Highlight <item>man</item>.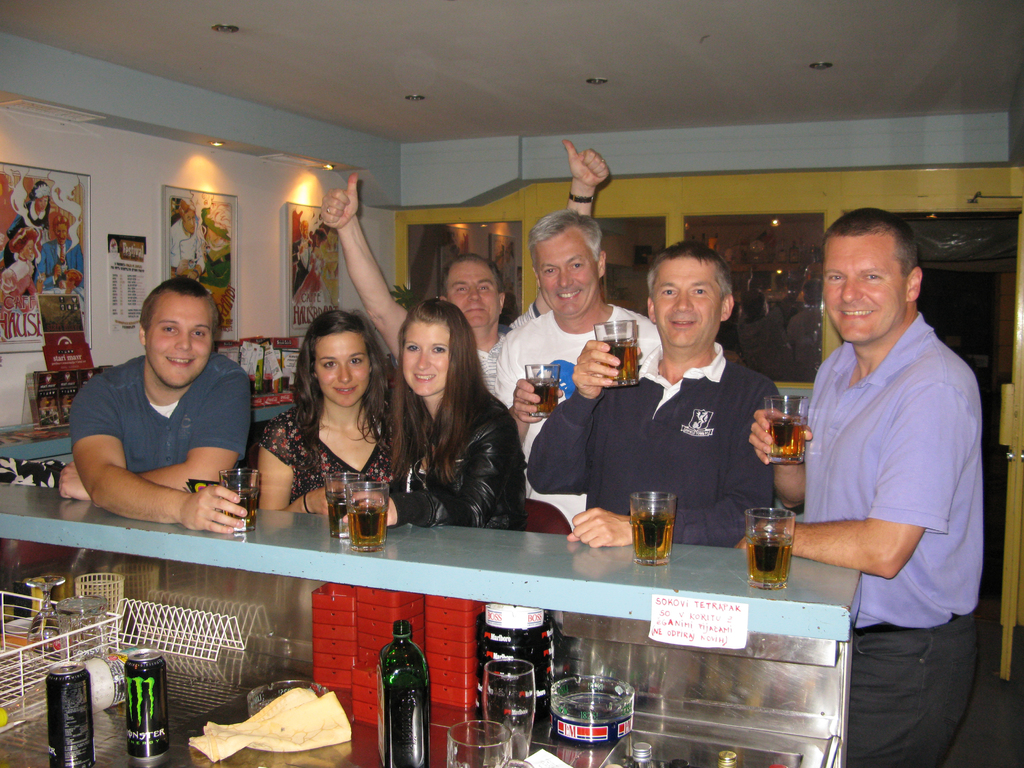
Highlighted region: bbox(526, 238, 783, 547).
